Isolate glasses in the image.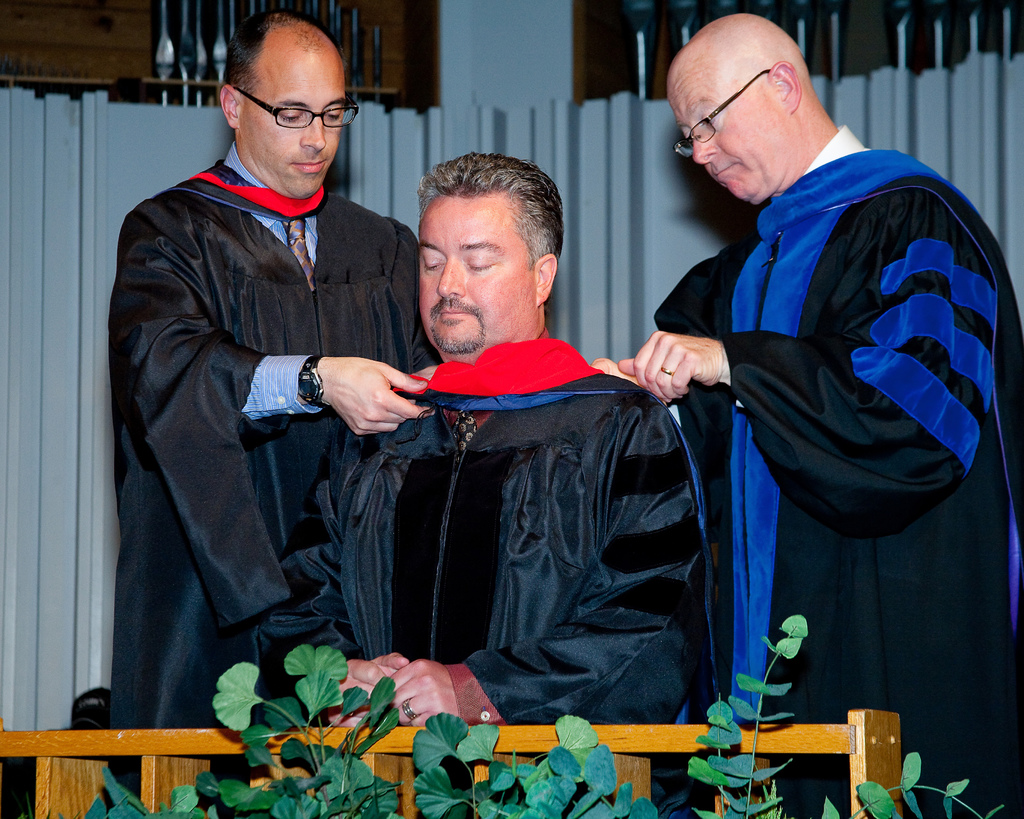
Isolated region: [672,65,771,154].
